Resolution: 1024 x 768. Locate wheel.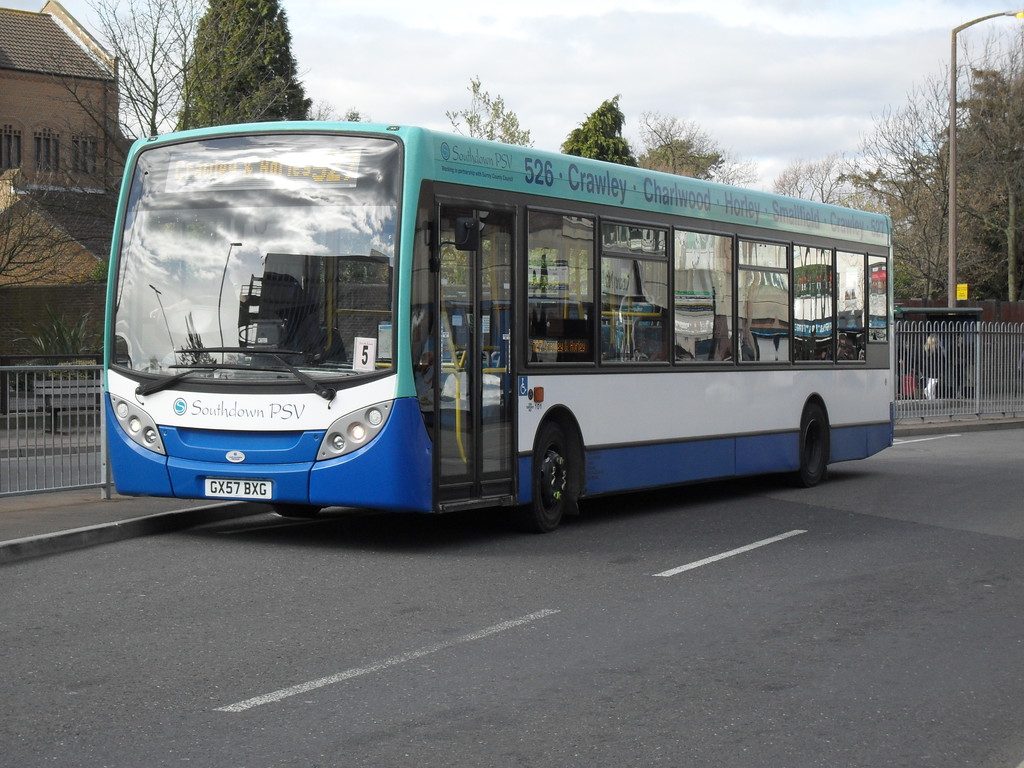
267:503:318:518.
